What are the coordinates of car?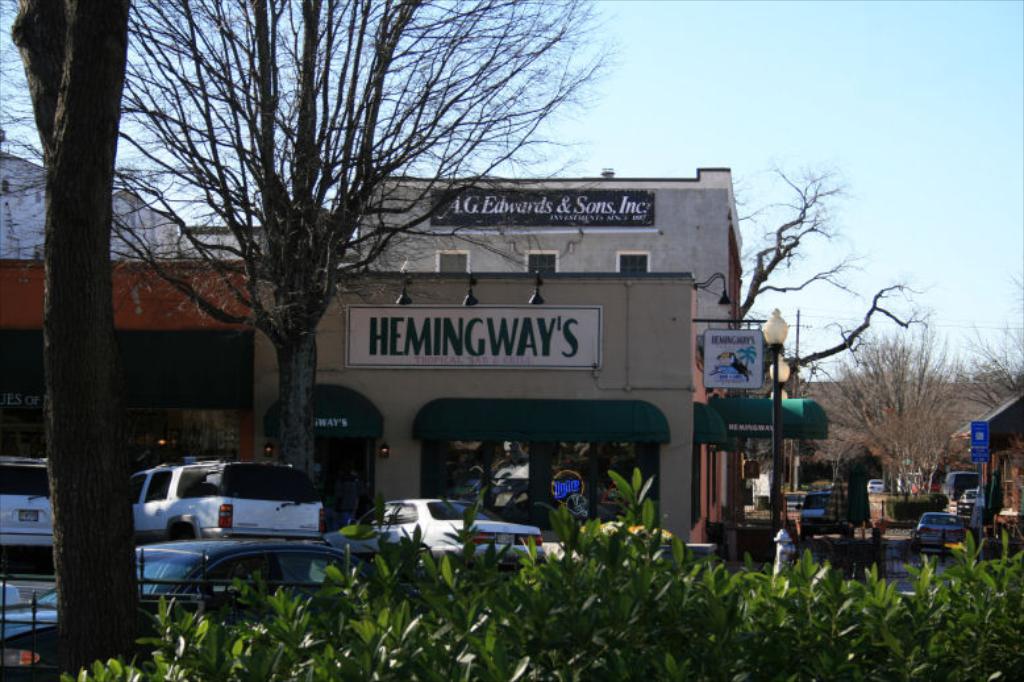
<bbox>341, 496, 550, 560</bbox>.
